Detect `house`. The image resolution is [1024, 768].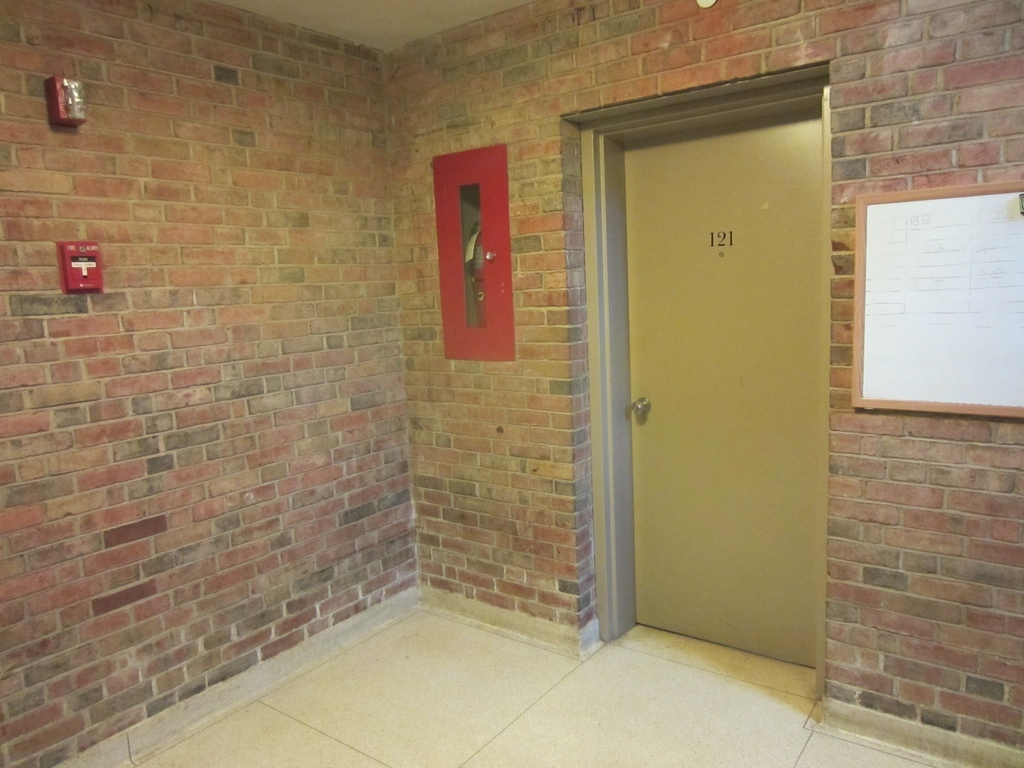
[x1=115, y1=8, x2=954, y2=767].
